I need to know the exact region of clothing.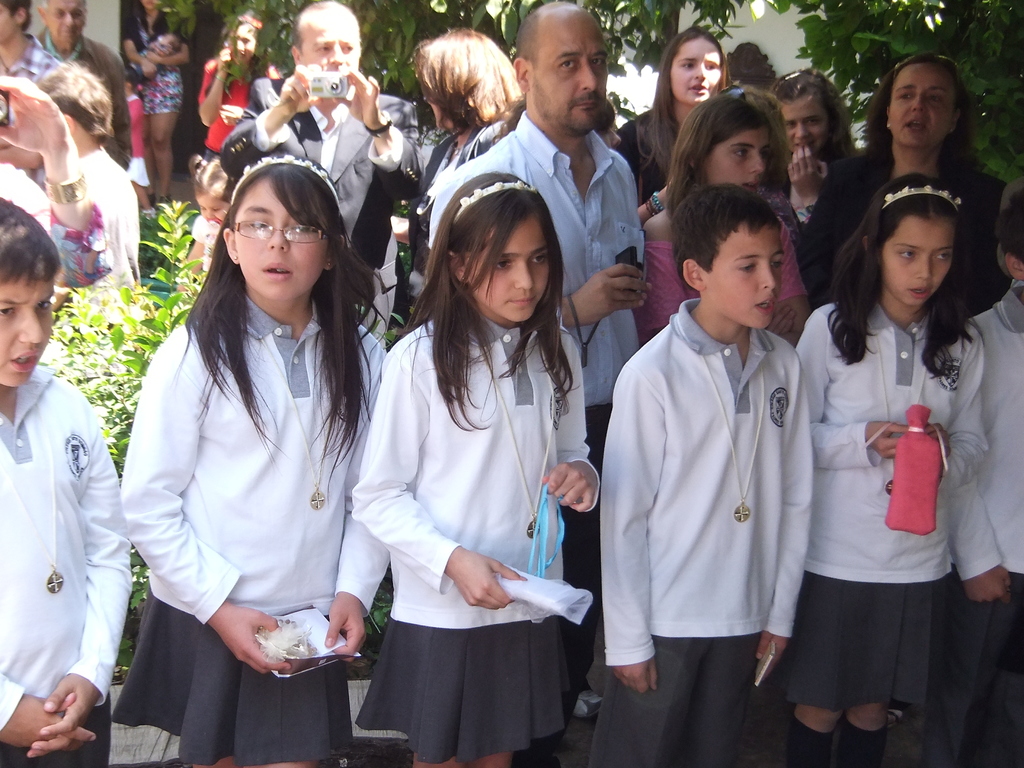
Region: (1, 0, 1023, 767).
